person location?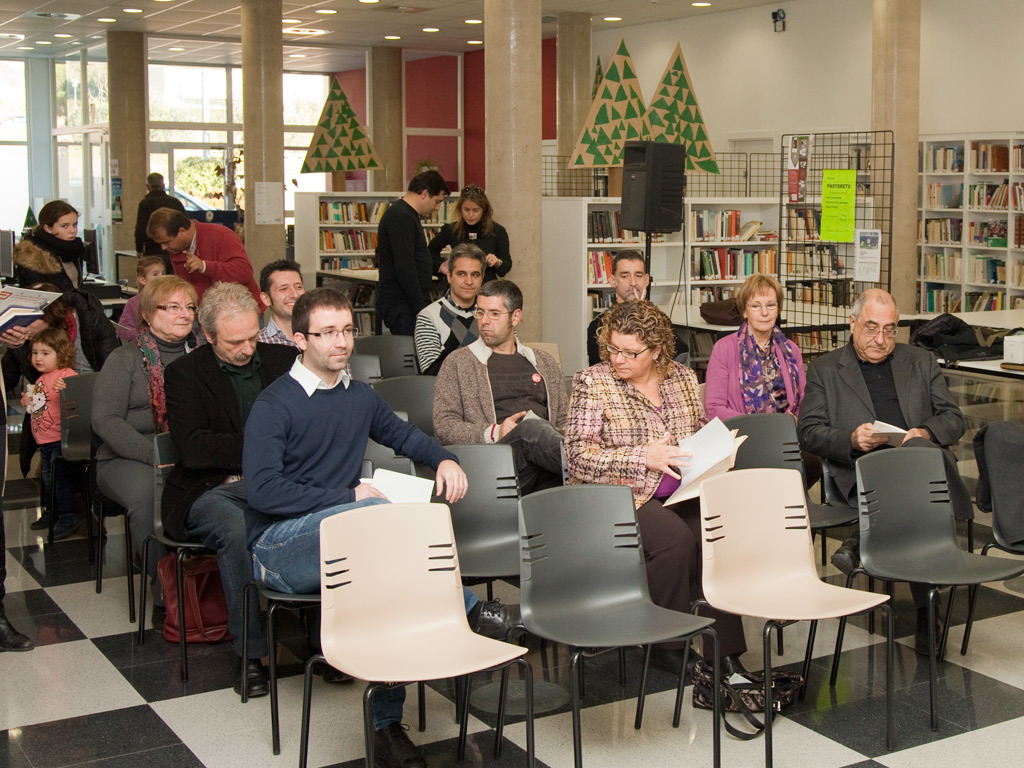
{"x1": 700, "y1": 268, "x2": 813, "y2": 415}
